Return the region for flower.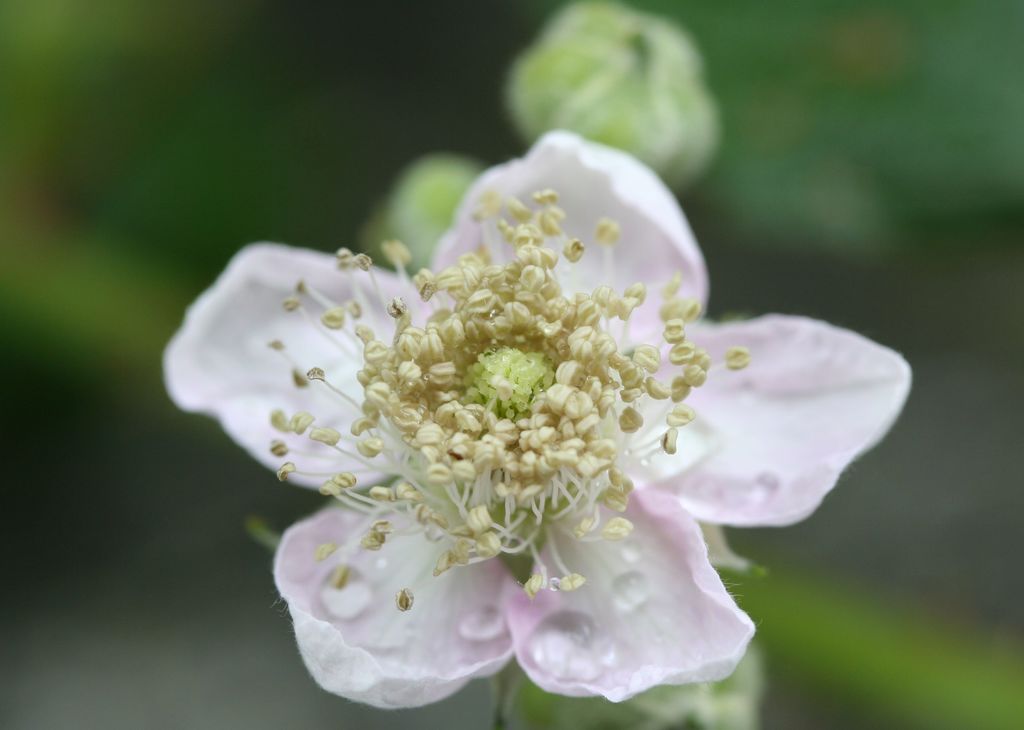
bbox=(189, 104, 857, 722).
